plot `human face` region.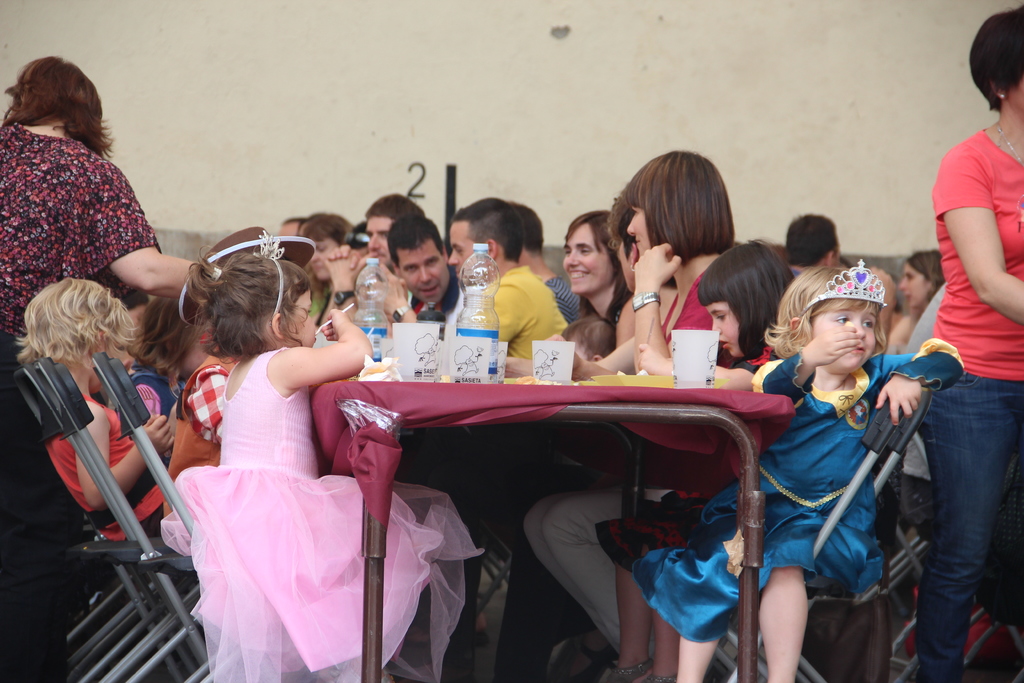
Plotted at region(367, 219, 388, 270).
